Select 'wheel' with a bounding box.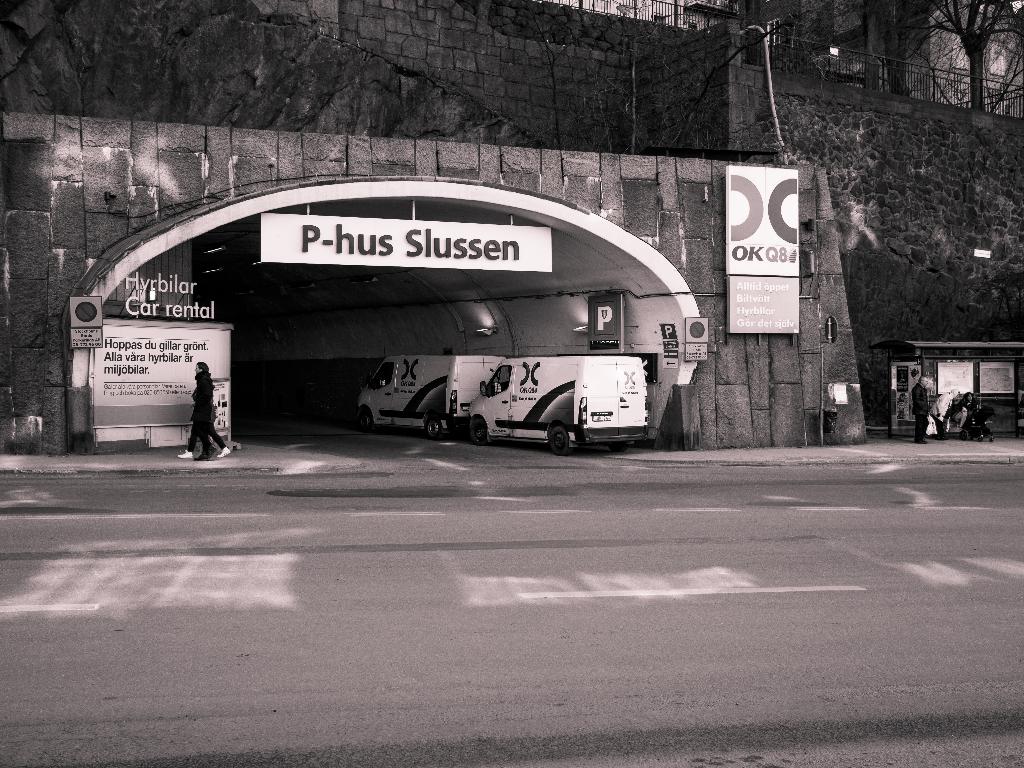
<bbox>470, 420, 486, 445</bbox>.
